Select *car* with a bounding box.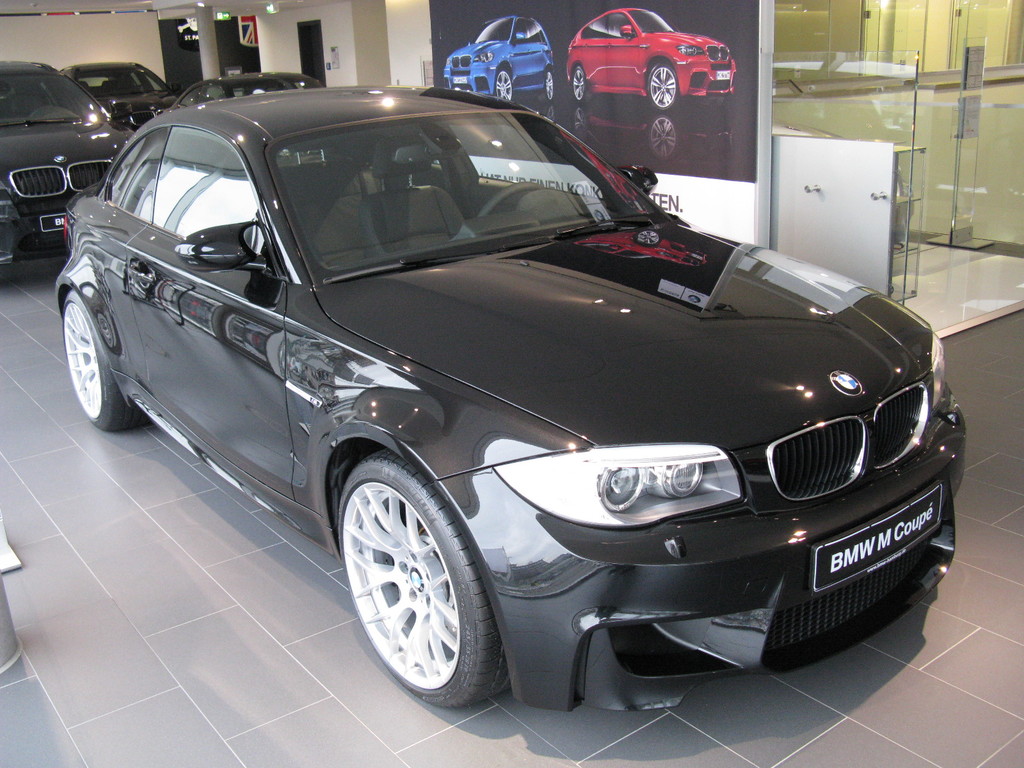
region(565, 10, 737, 115).
